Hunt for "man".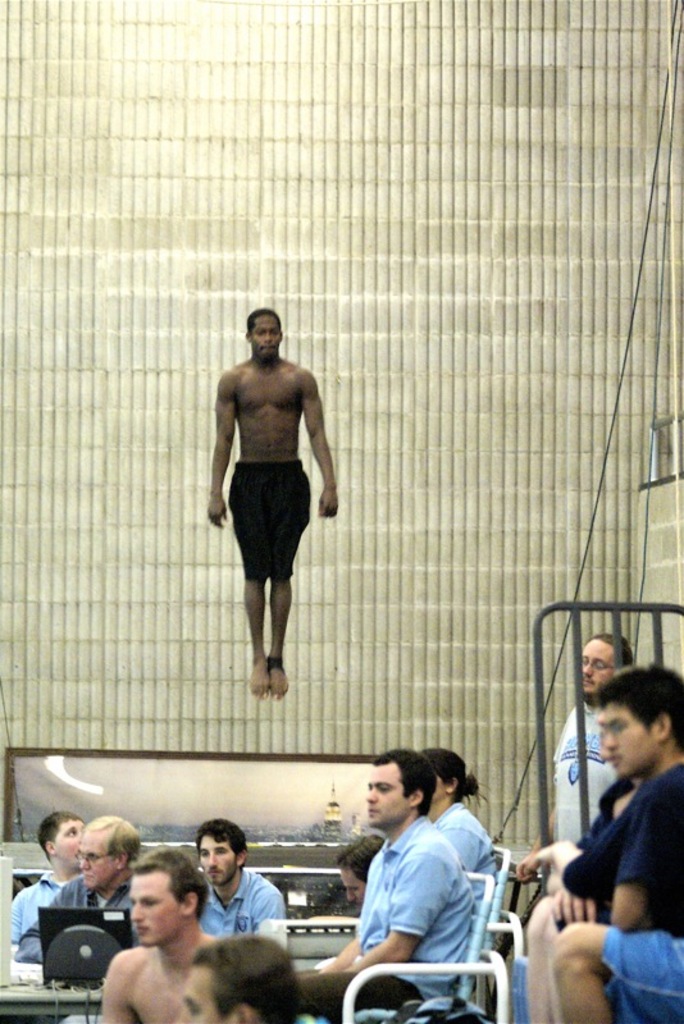
Hunted down at 332,837,380,918.
